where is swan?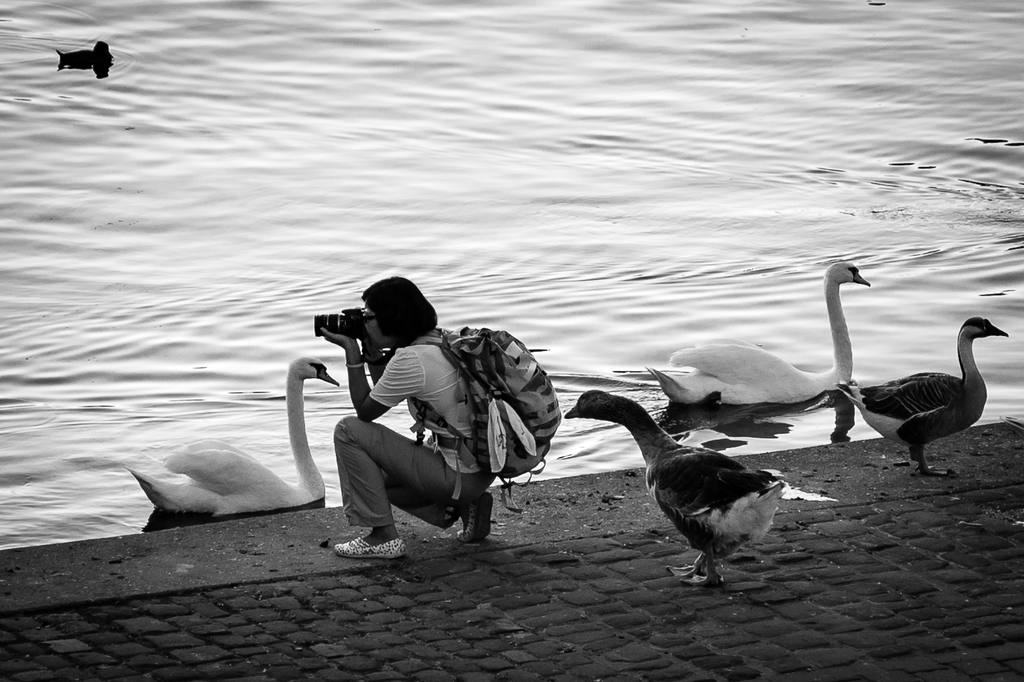
bbox=[651, 259, 874, 409].
